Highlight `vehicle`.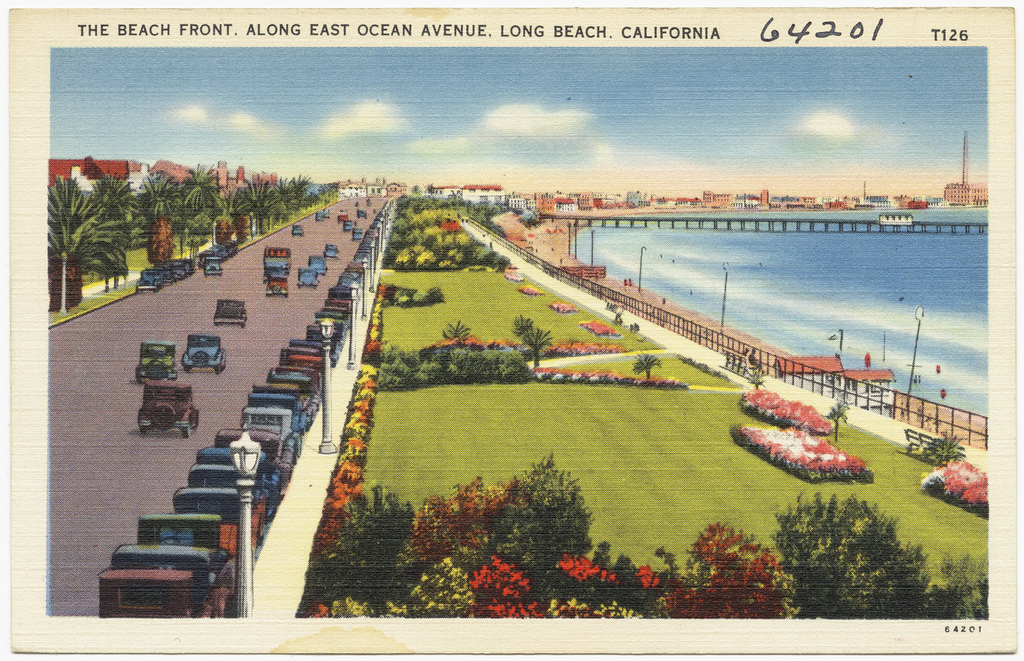
Highlighted region: 263, 273, 292, 298.
